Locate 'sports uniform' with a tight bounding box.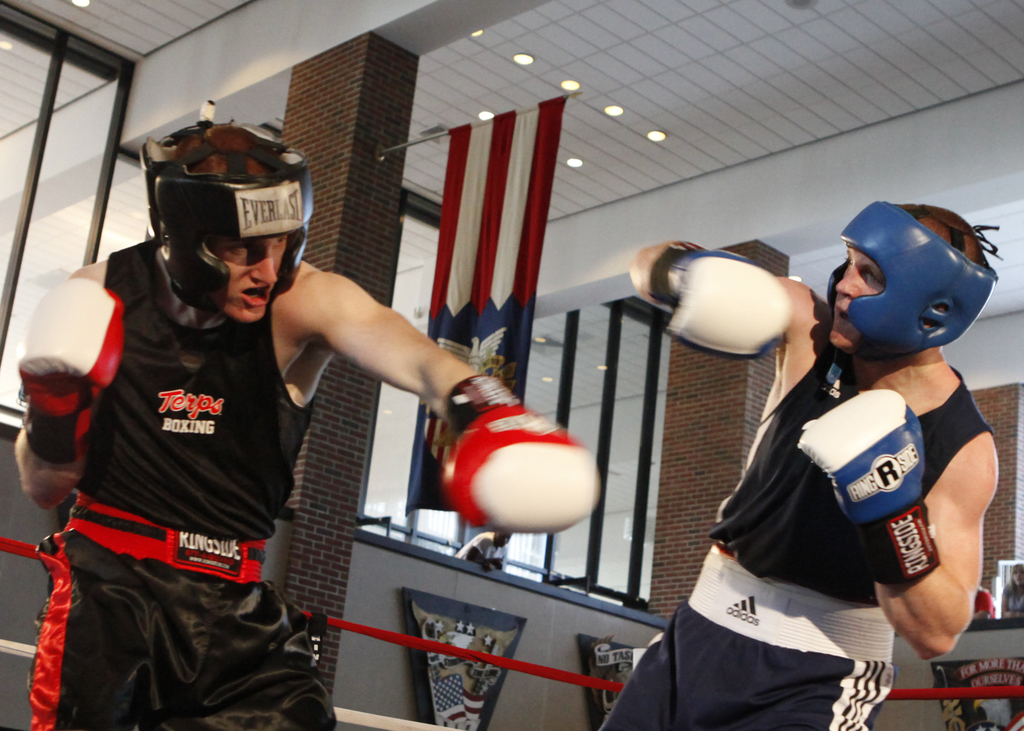
594, 310, 996, 730.
